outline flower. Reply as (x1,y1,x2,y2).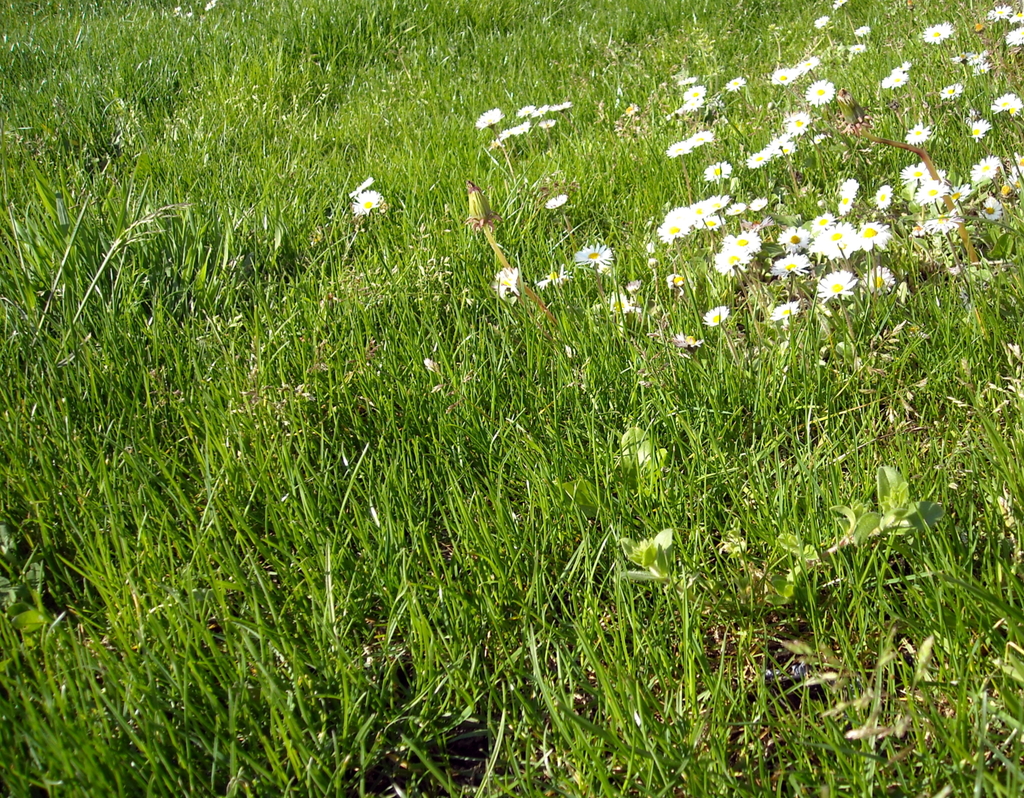
(882,69,907,91).
